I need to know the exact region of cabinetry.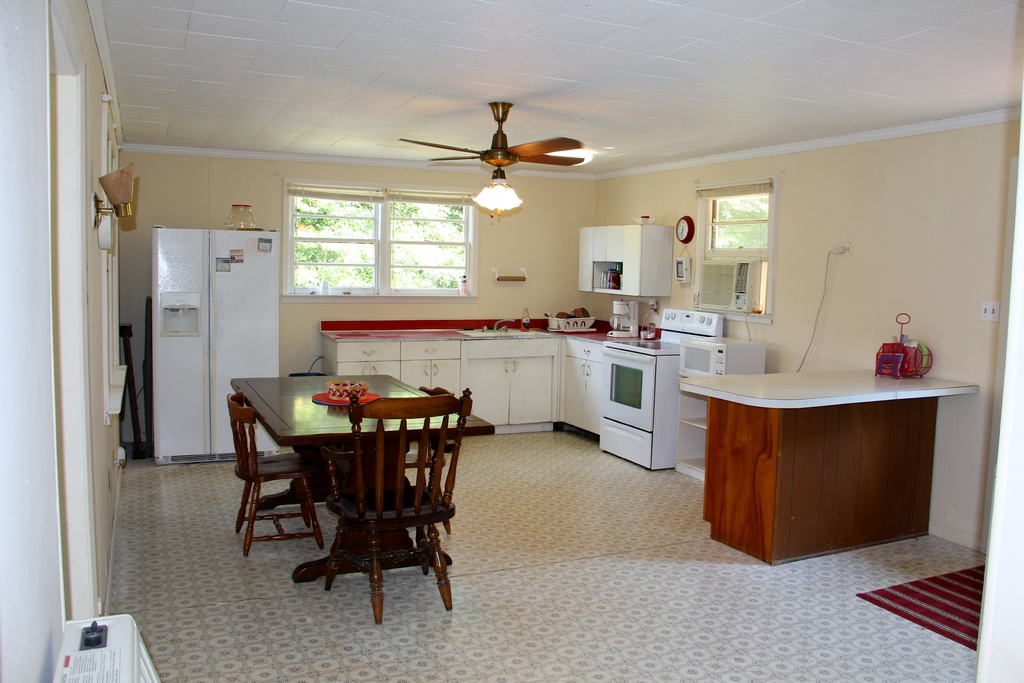
Region: rect(571, 218, 684, 313).
